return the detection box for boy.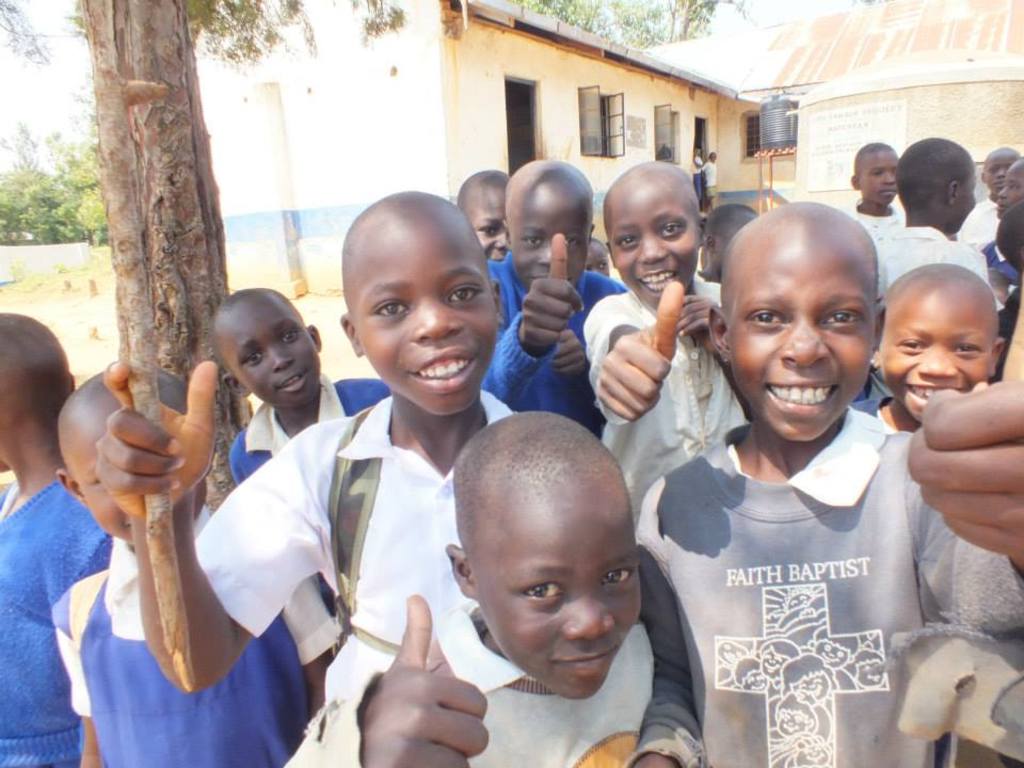
(x1=875, y1=139, x2=990, y2=291).
